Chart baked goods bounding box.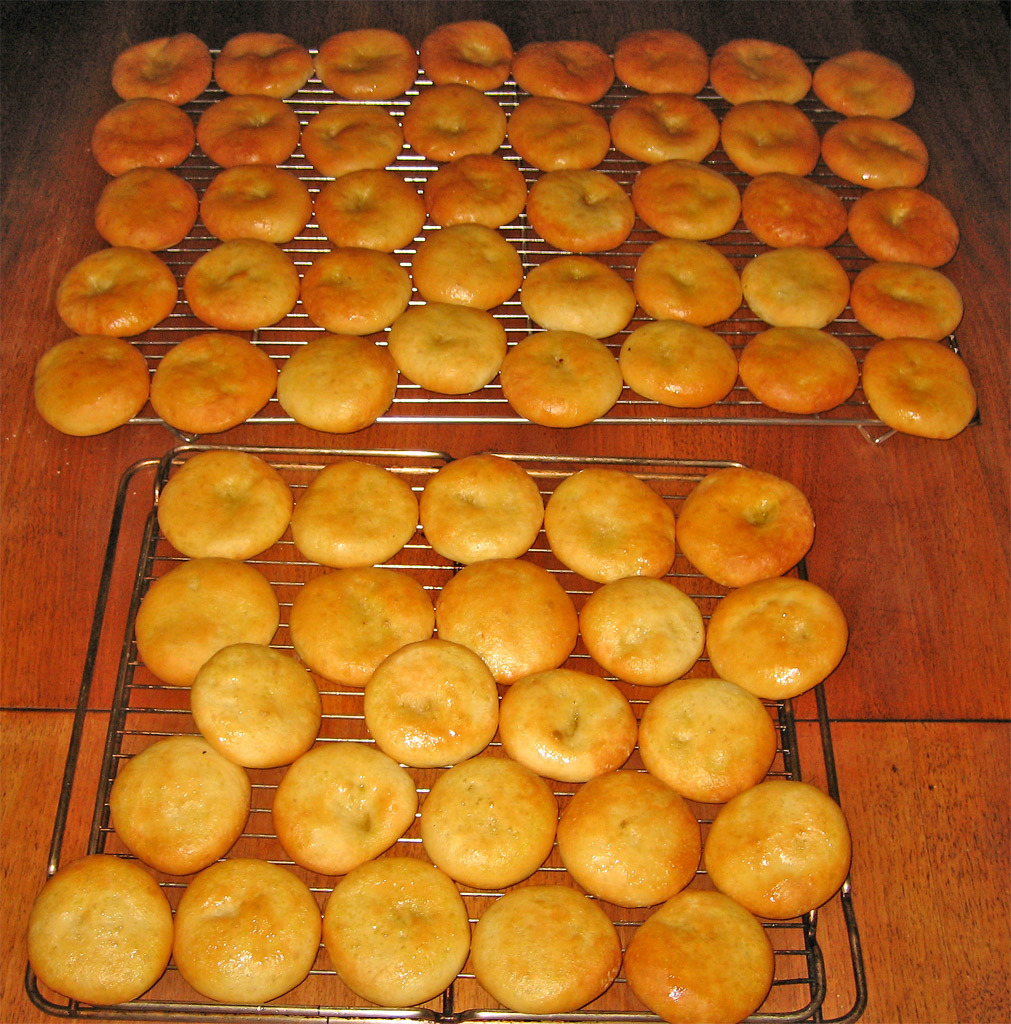
Charted: left=155, top=449, right=296, bottom=561.
